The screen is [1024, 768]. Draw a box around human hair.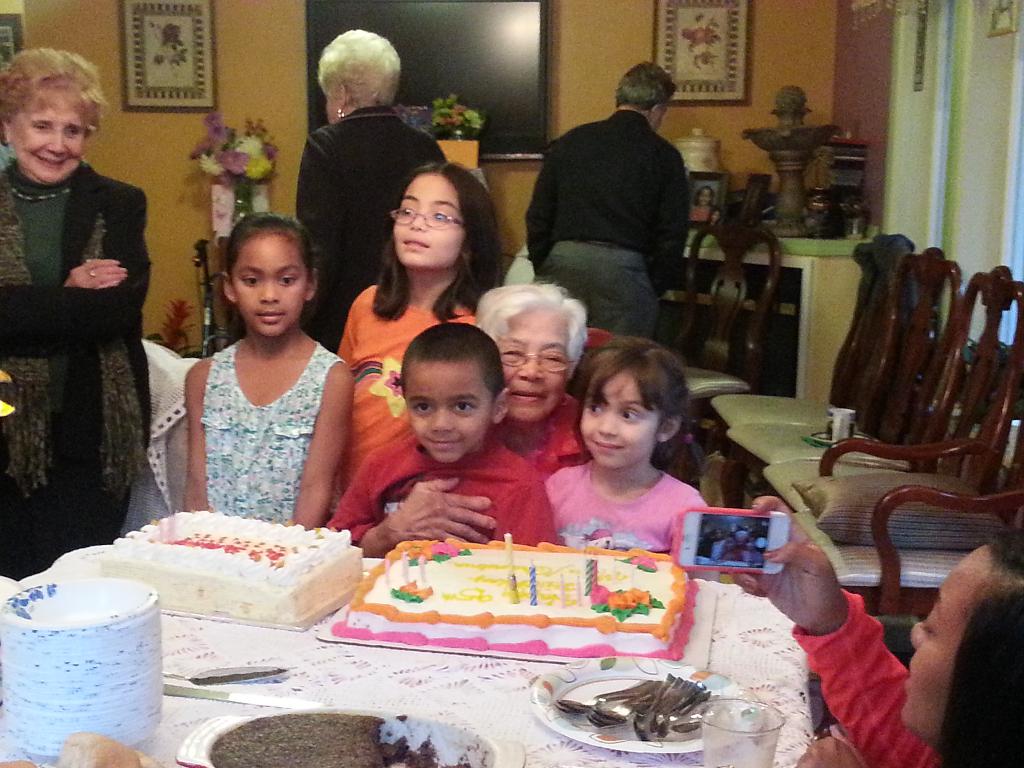
(left=367, top=155, right=496, bottom=318).
